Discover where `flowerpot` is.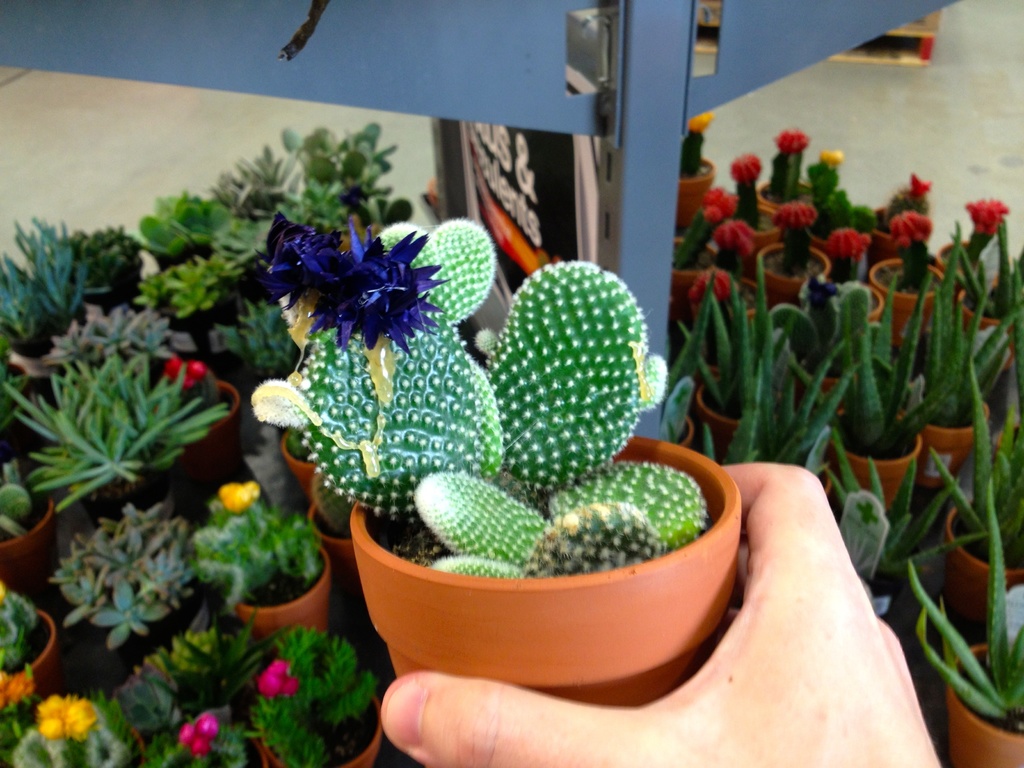
Discovered at 147/378/239/480.
